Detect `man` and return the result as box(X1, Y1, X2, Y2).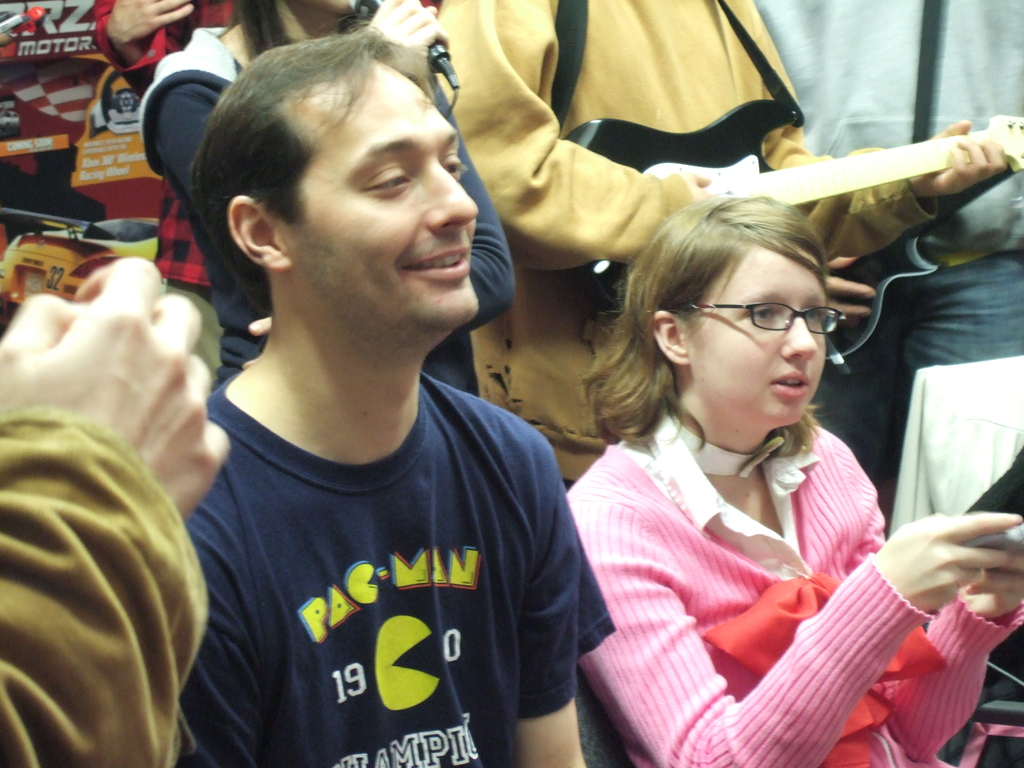
box(0, 250, 242, 764).
